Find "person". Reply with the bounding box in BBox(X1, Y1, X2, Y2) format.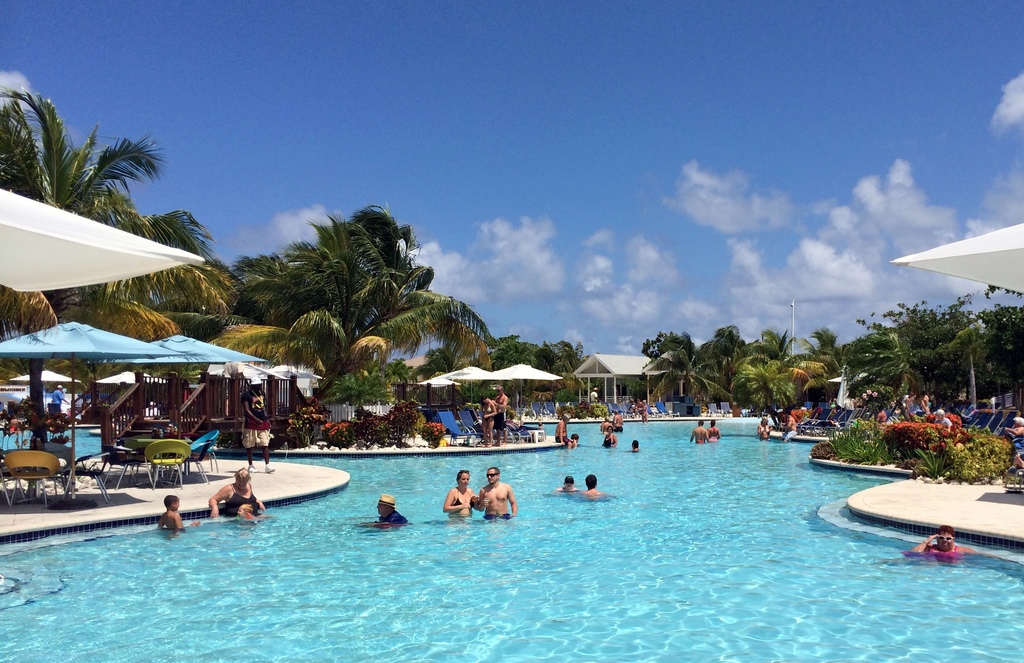
BBox(909, 523, 979, 565).
